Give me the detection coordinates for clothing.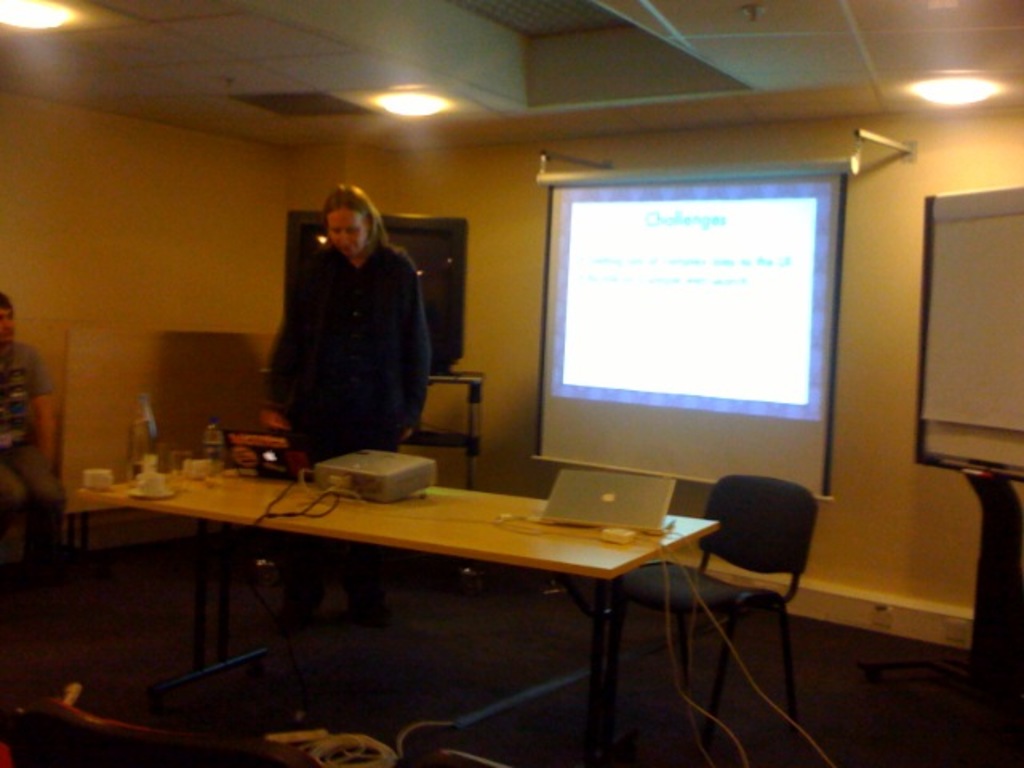
<region>261, 202, 440, 456</region>.
